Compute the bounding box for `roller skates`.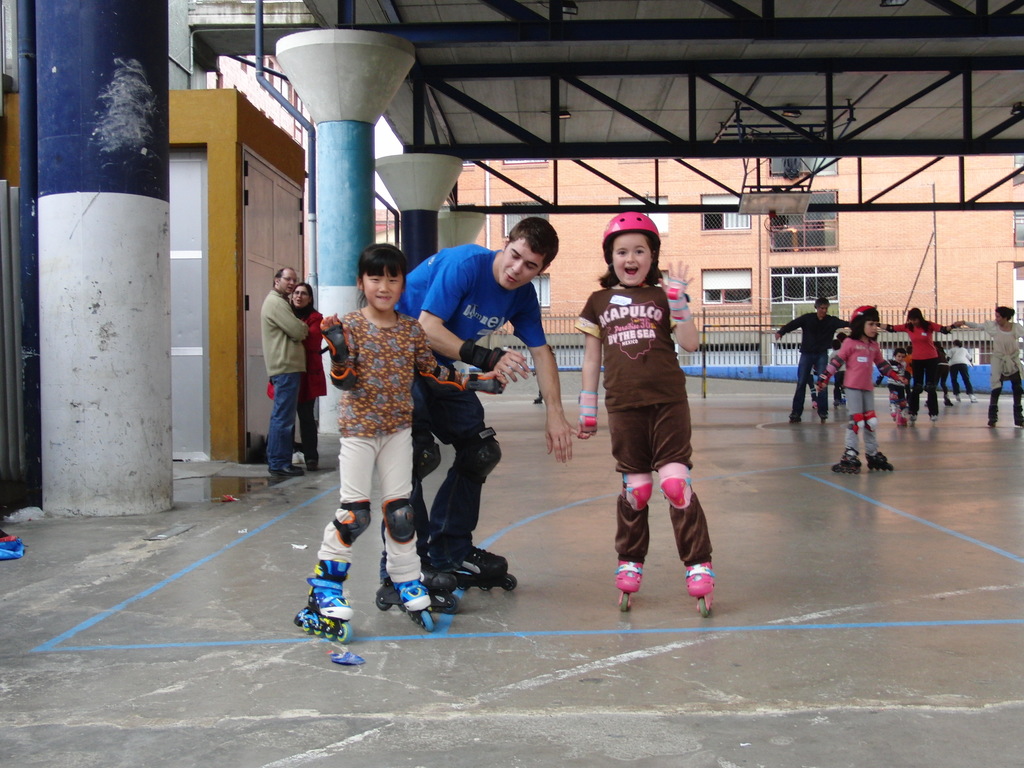
left=831, top=389, right=846, bottom=408.
